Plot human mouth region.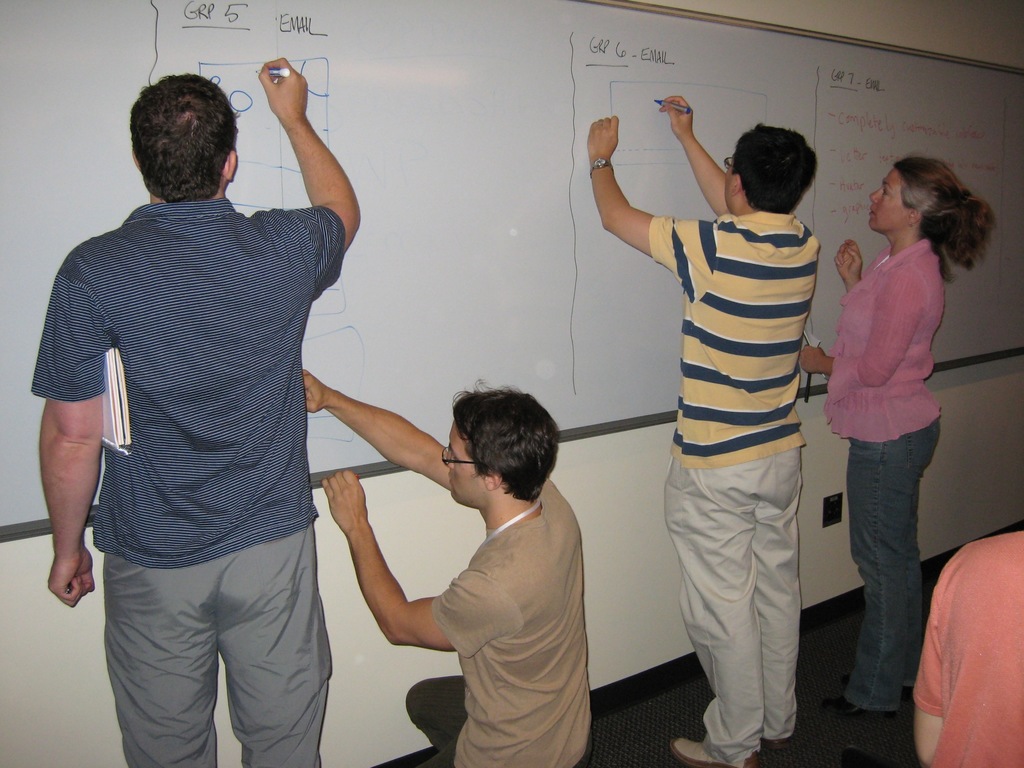
Plotted at pyautogui.locateOnScreen(871, 207, 876, 218).
